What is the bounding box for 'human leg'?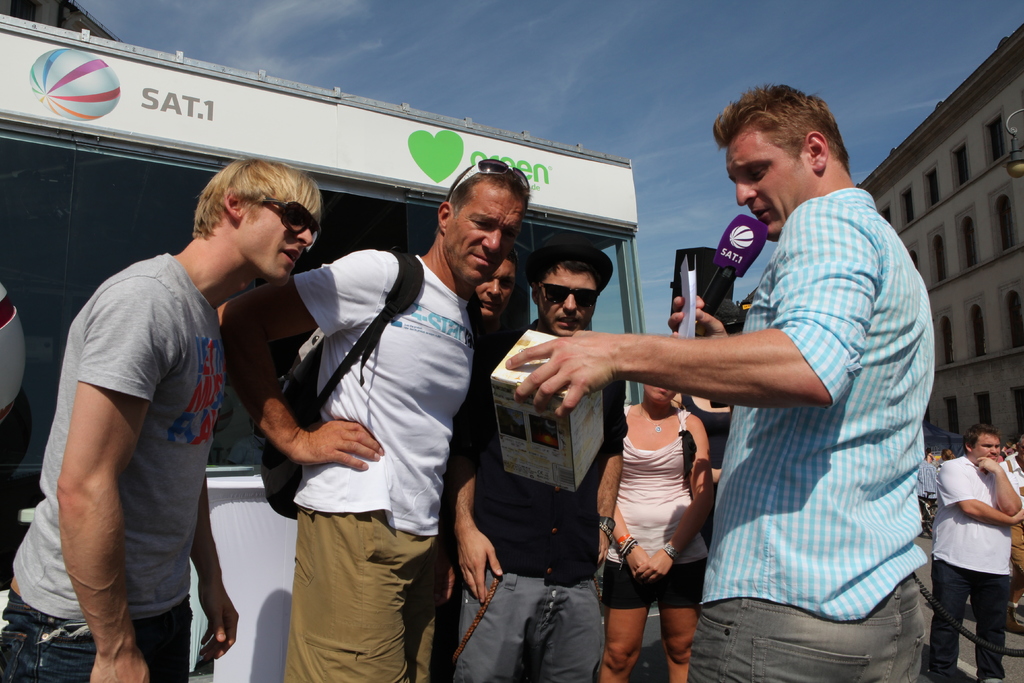
left=283, top=479, right=408, bottom=682.
